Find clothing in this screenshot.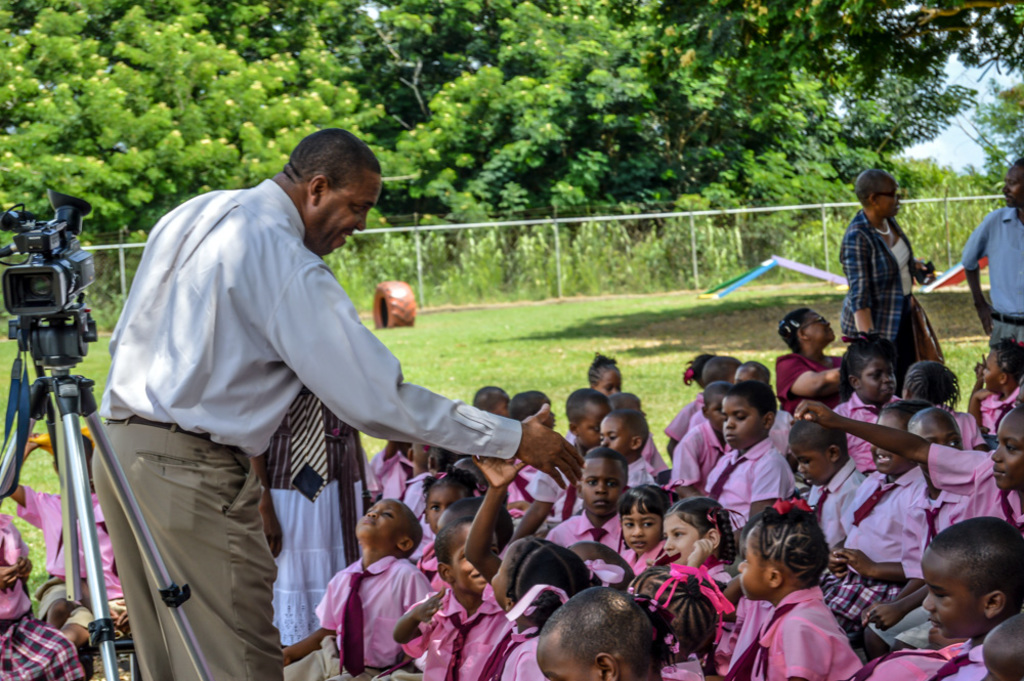
The bounding box for clothing is [930, 634, 988, 679].
